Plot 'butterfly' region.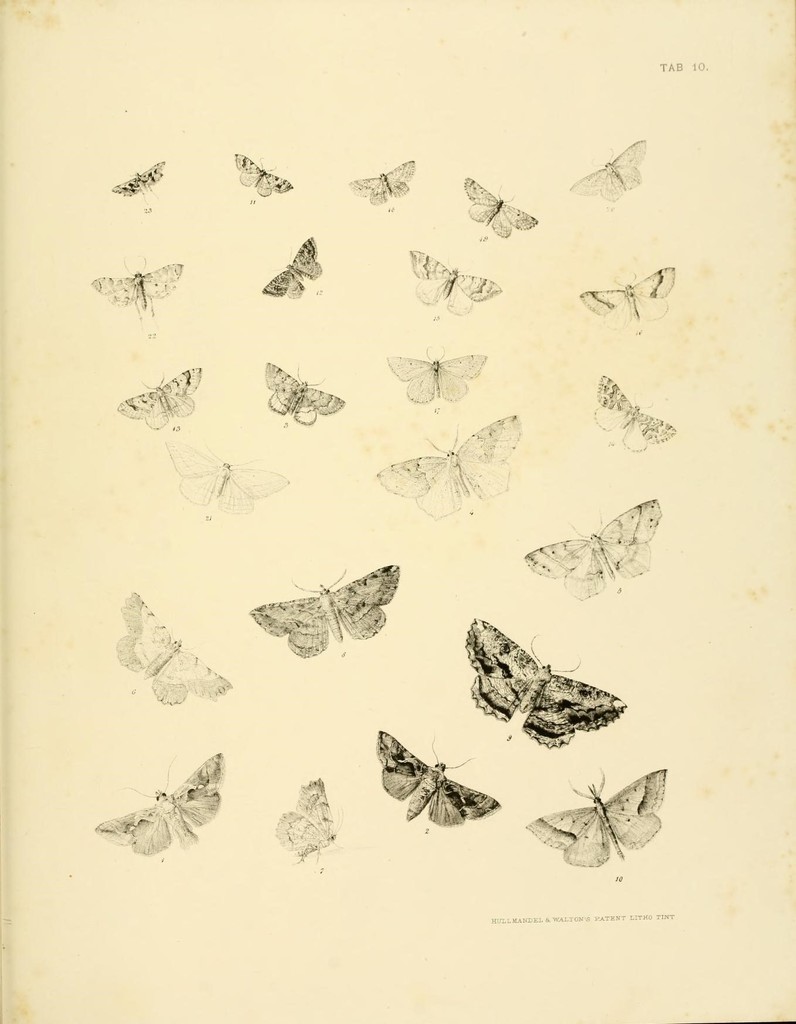
Plotted at [x1=370, y1=405, x2=517, y2=522].
